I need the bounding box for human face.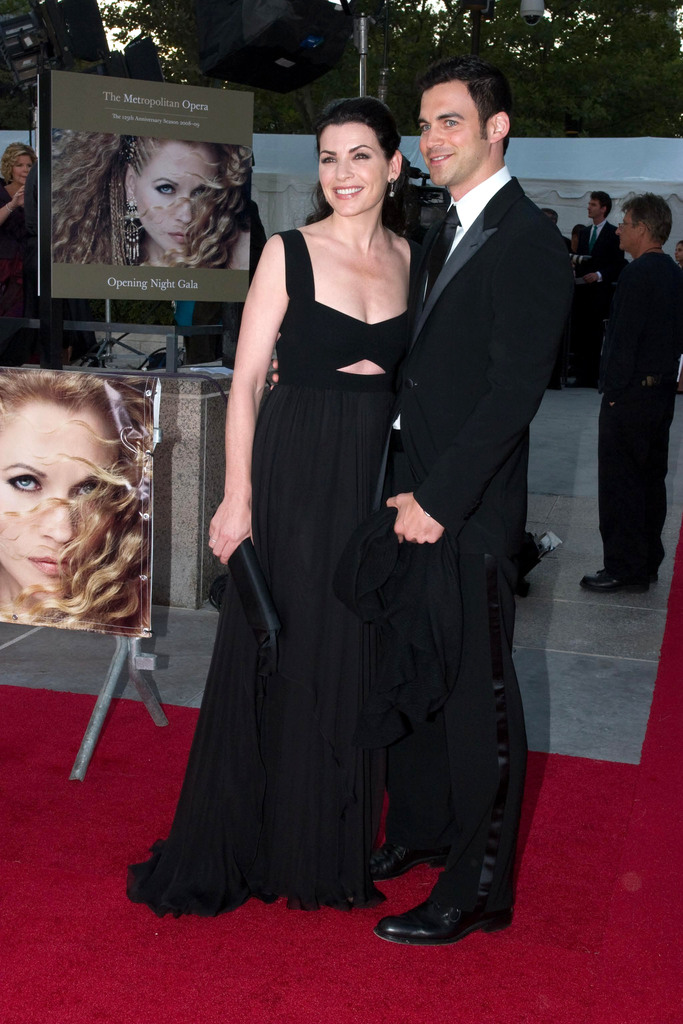
Here it is: locate(0, 394, 122, 605).
